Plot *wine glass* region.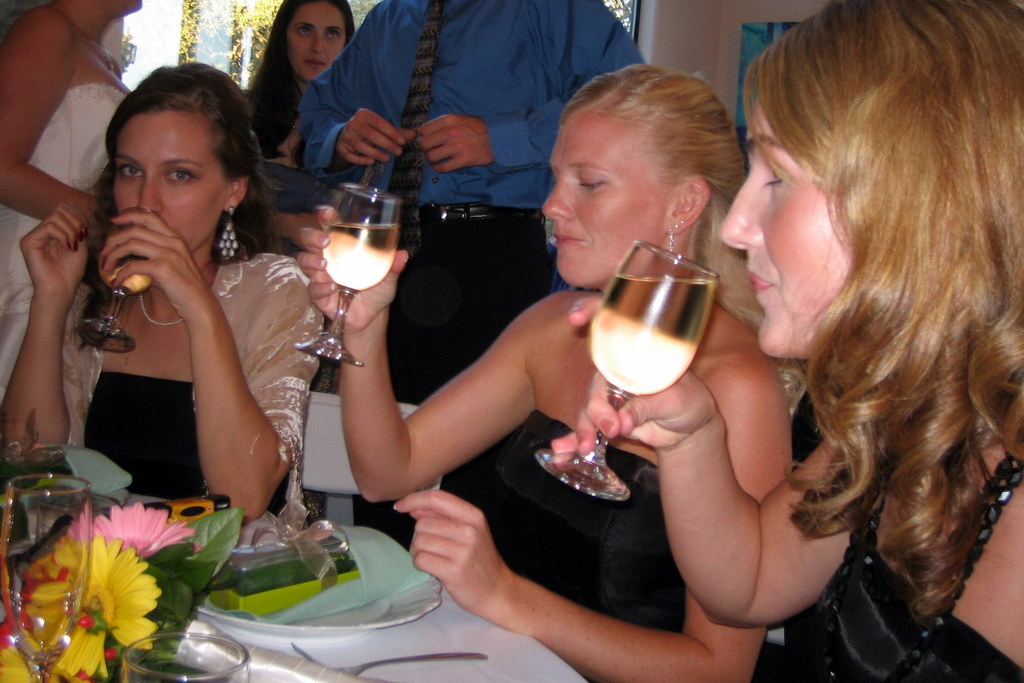
Plotted at 294/180/404/359.
